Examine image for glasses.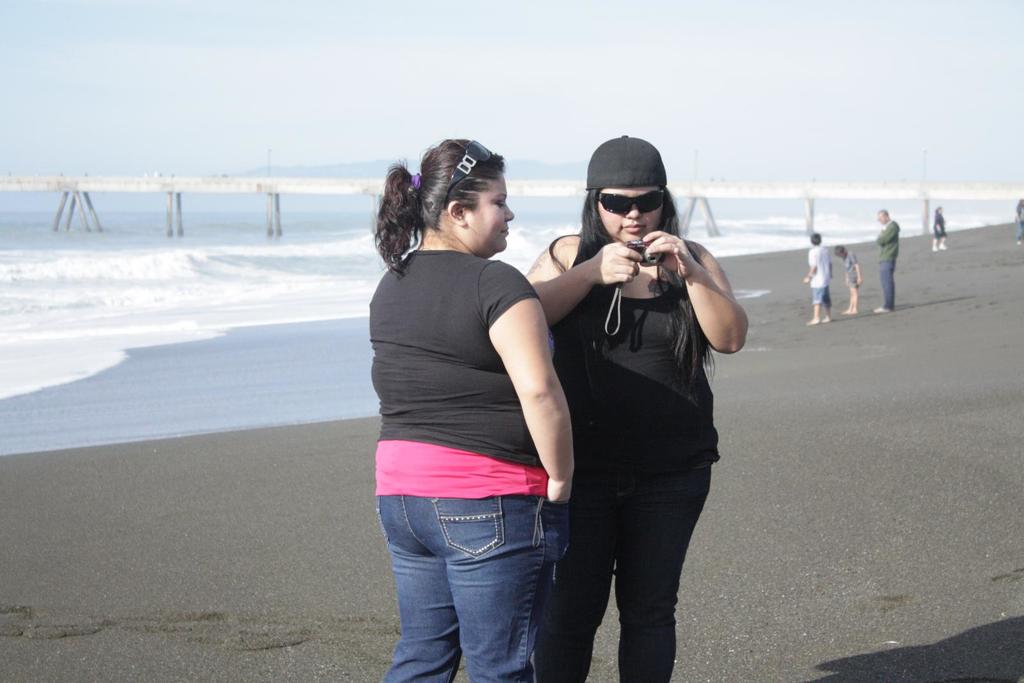
Examination result: box(442, 137, 494, 211).
